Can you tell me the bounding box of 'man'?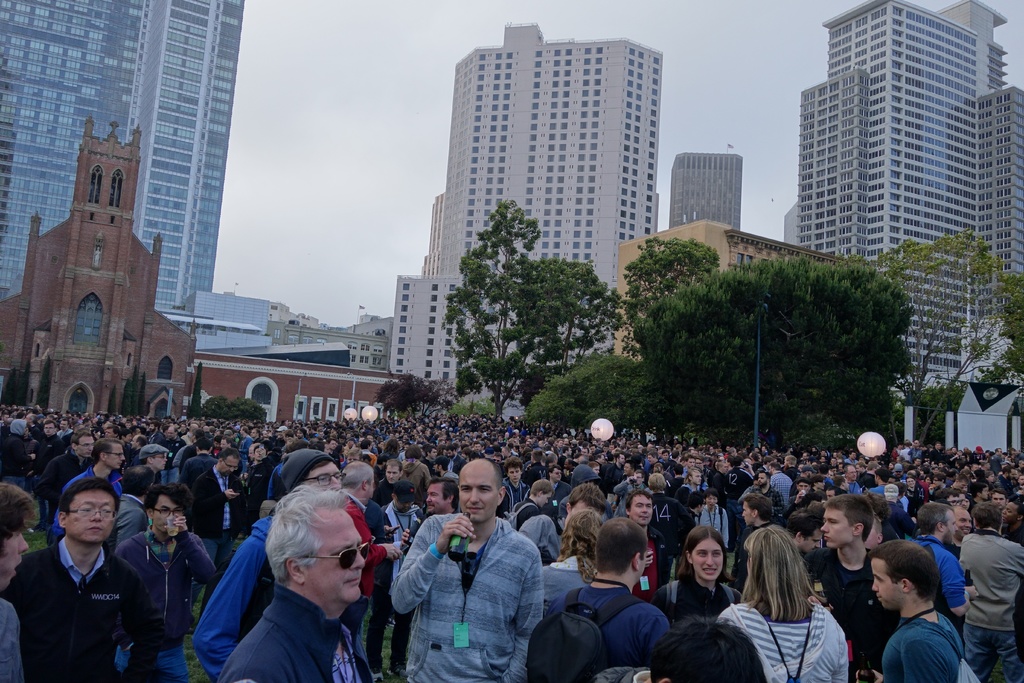
[x1=73, y1=416, x2=79, y2=421].
